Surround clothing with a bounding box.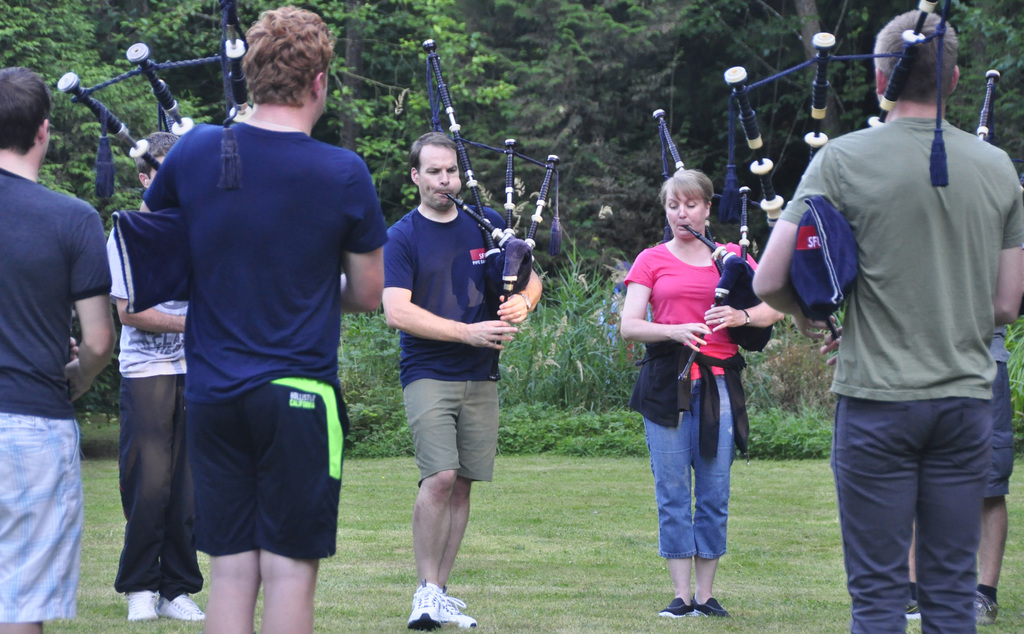
<box>777,115,1023,633</box>.
